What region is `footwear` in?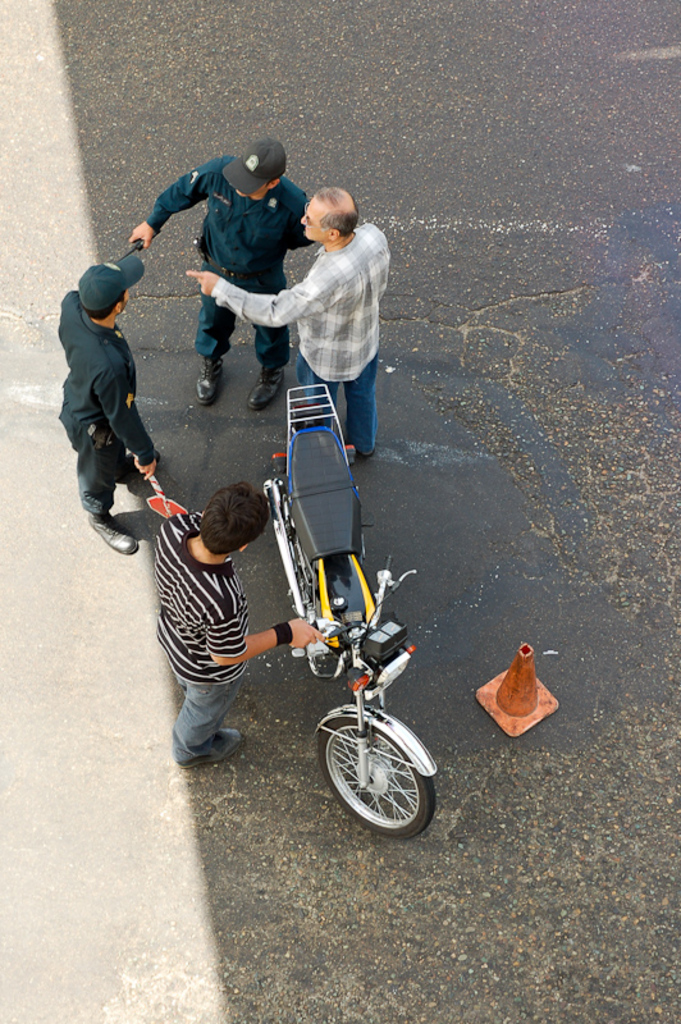
select_region(247, 374, 285, 410).
